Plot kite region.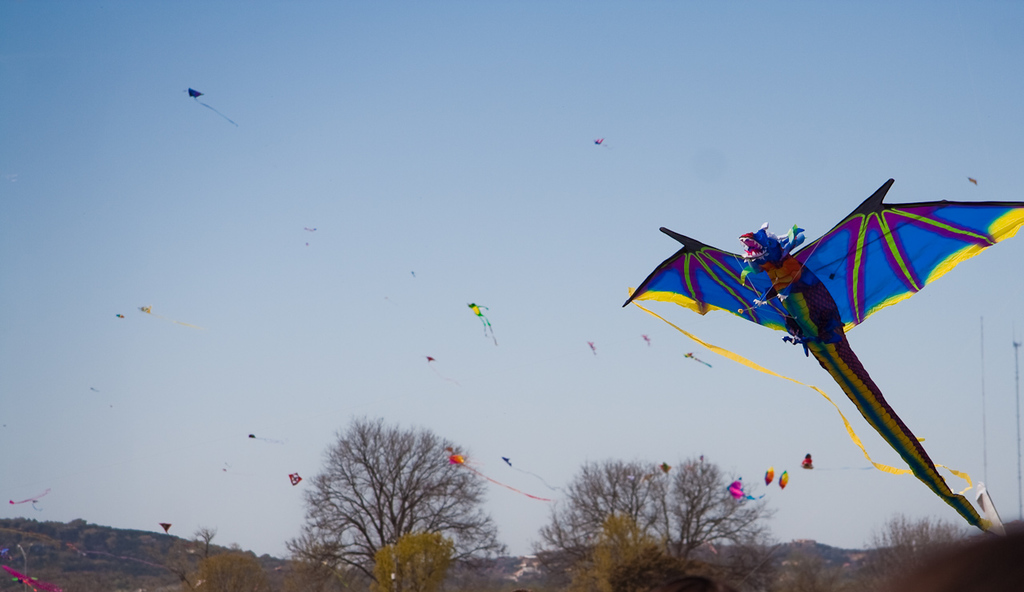
Plotted at [762,465,791,490].
